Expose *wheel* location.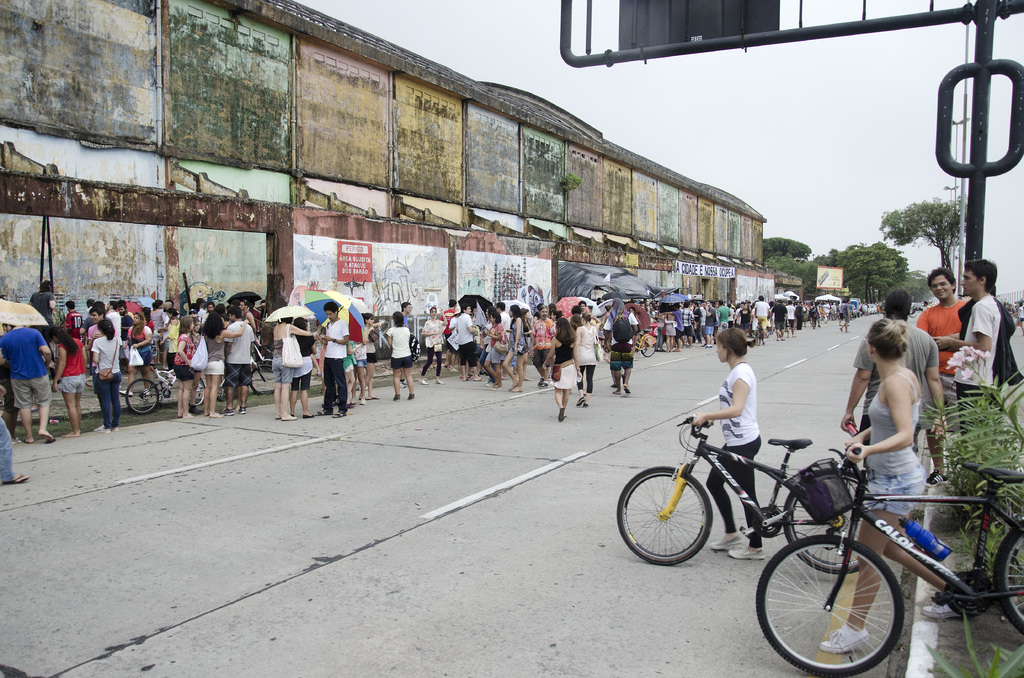
Exposed at bbox=(618, 465, 712, 561).
